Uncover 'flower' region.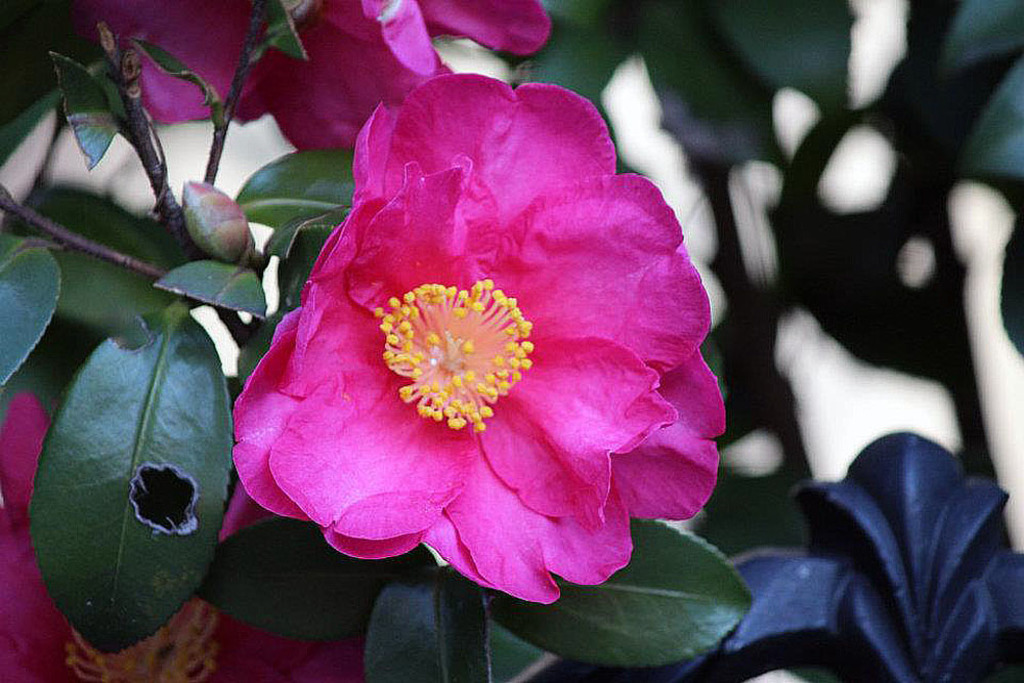
Uncovered: Rect(216, 72, 724, 605).
